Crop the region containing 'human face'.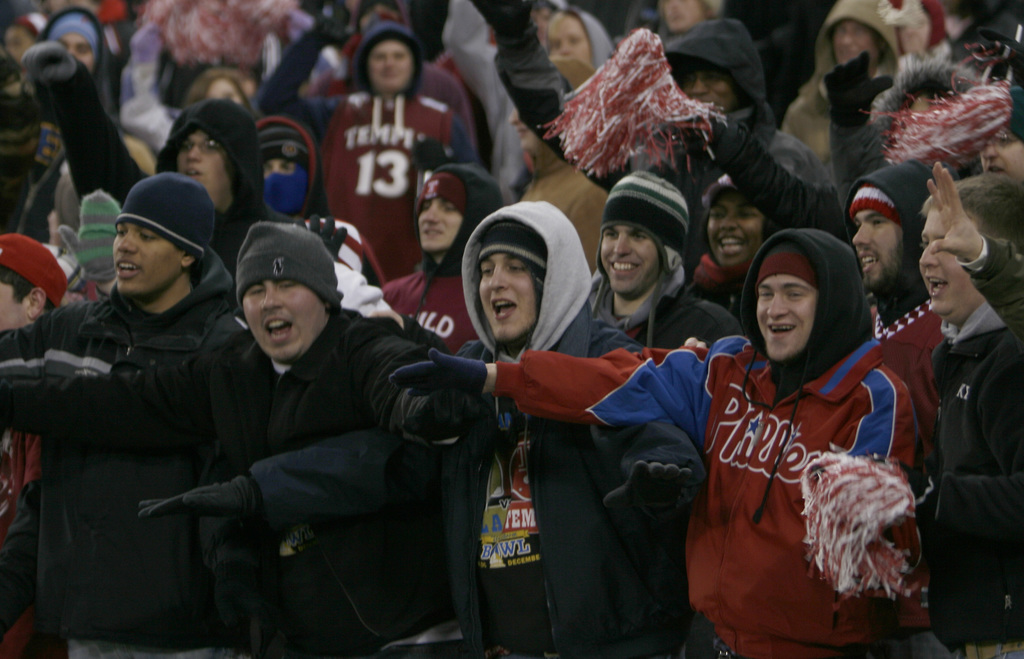
Crop region: {"x1": 834, "y1": 17, "x2": 881, "y2": 63}.
